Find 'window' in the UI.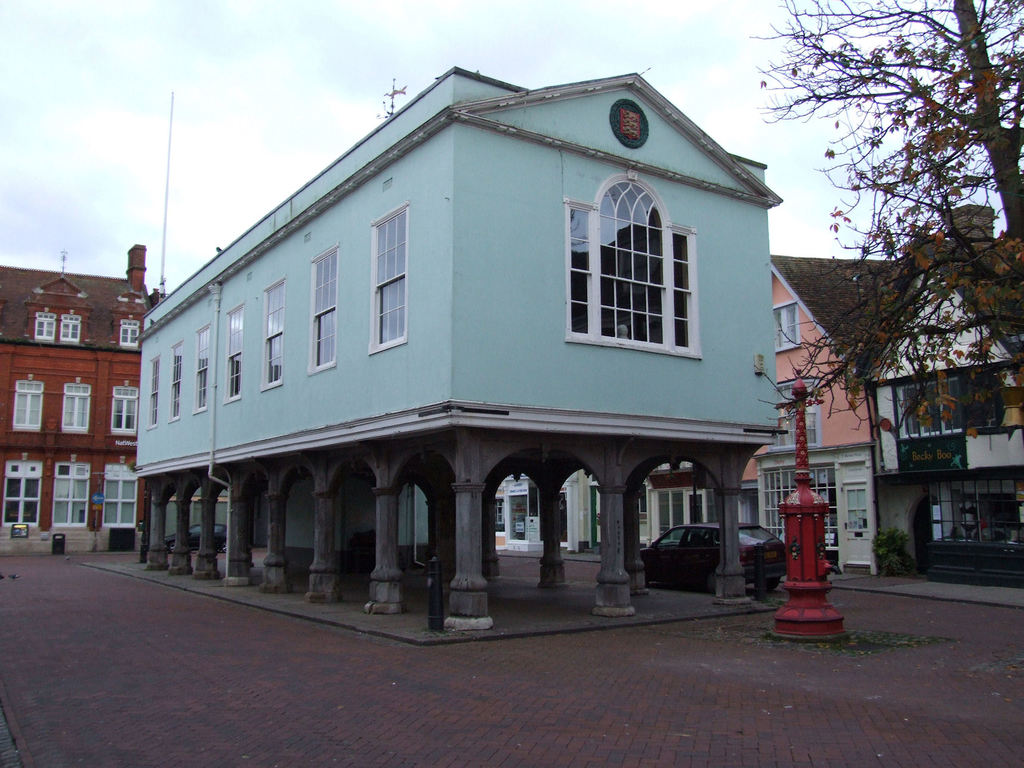
UI element at BBox(12, 379, 45, 431).
